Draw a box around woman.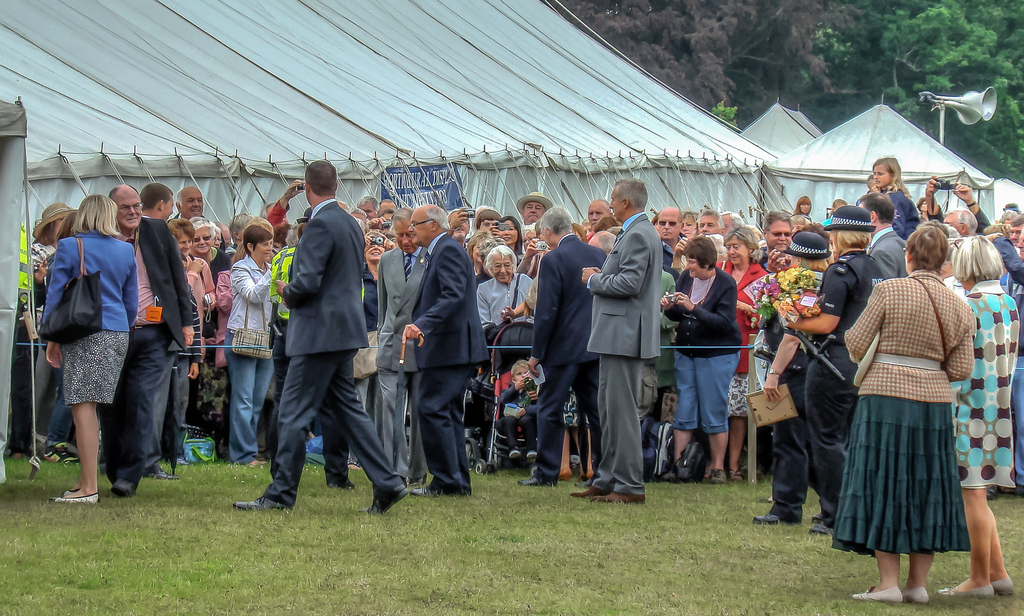
left=661, top=236, right=742, bottom=483.
